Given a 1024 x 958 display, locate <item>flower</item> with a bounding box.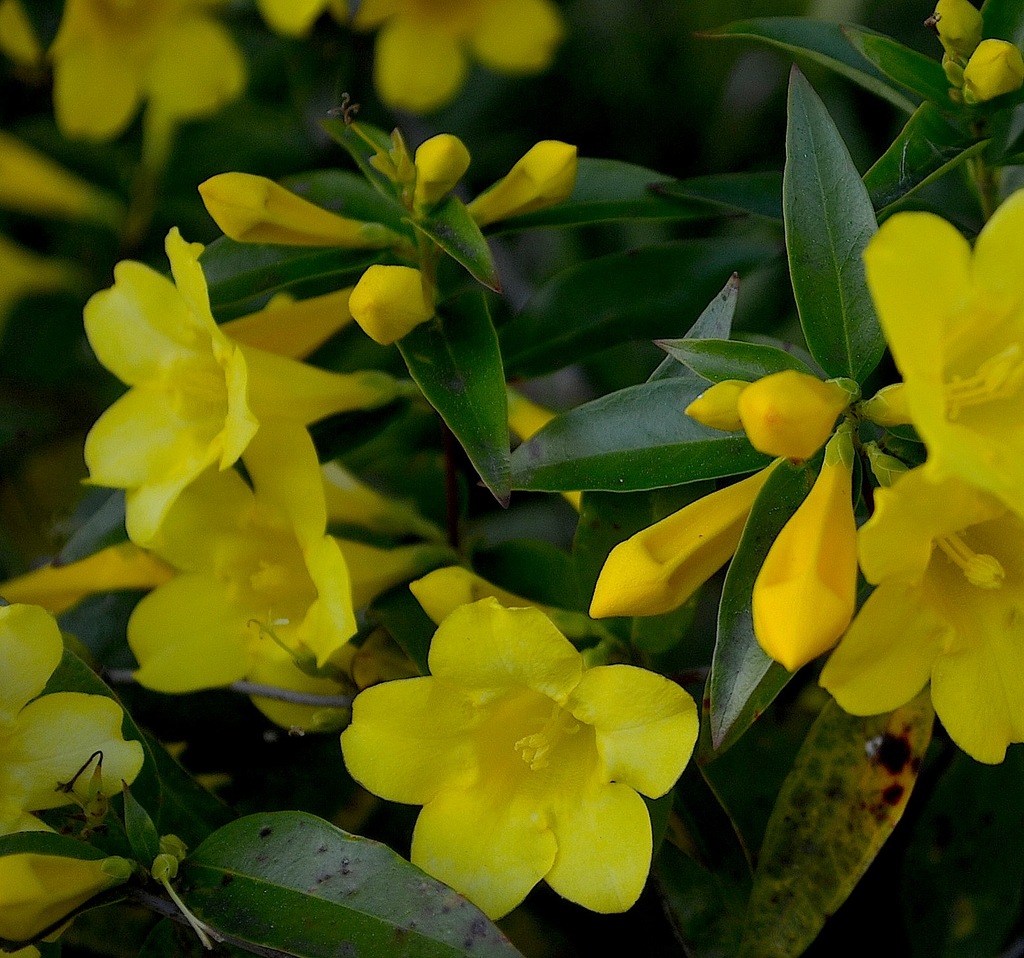
Located: x1=366, y1=586, x2=737, y2=949.
